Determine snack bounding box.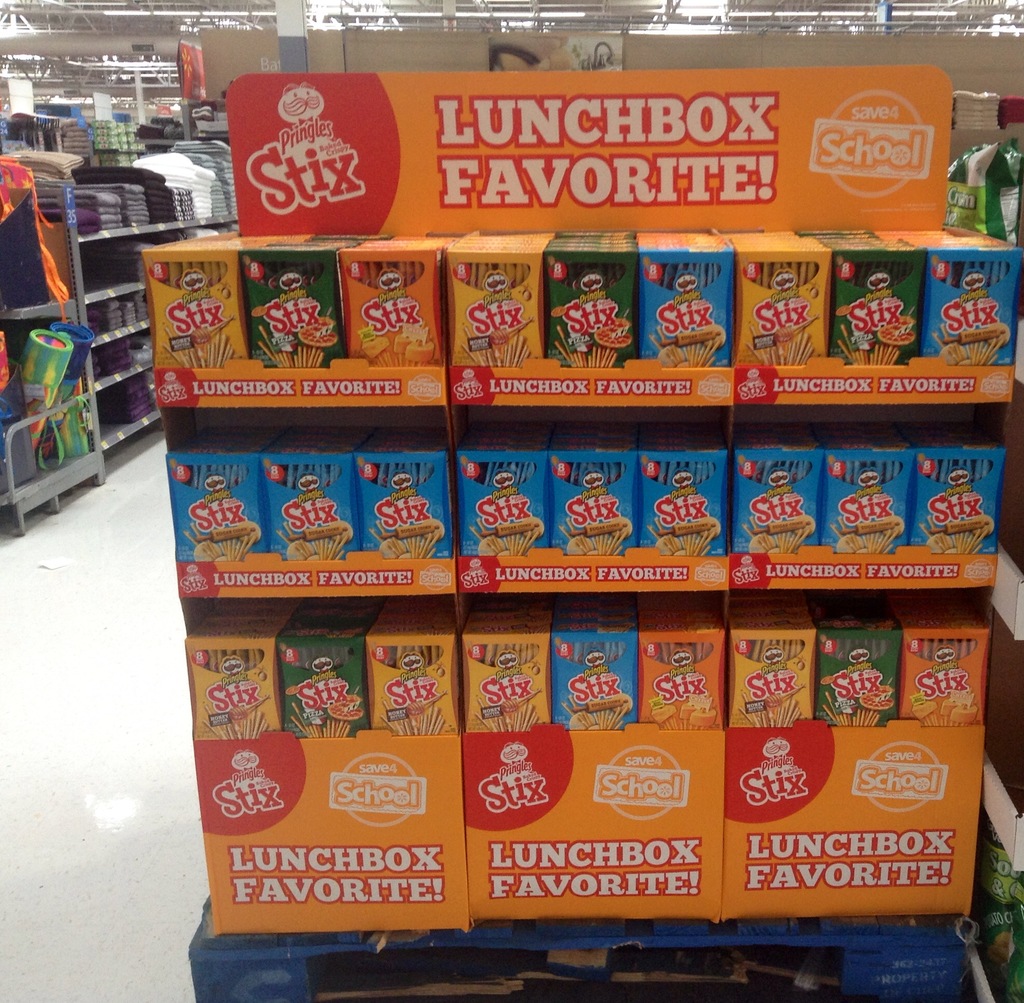
Determined: {"x1": 929, "y1": 326, "x2": 1009, "y2": 365}.
